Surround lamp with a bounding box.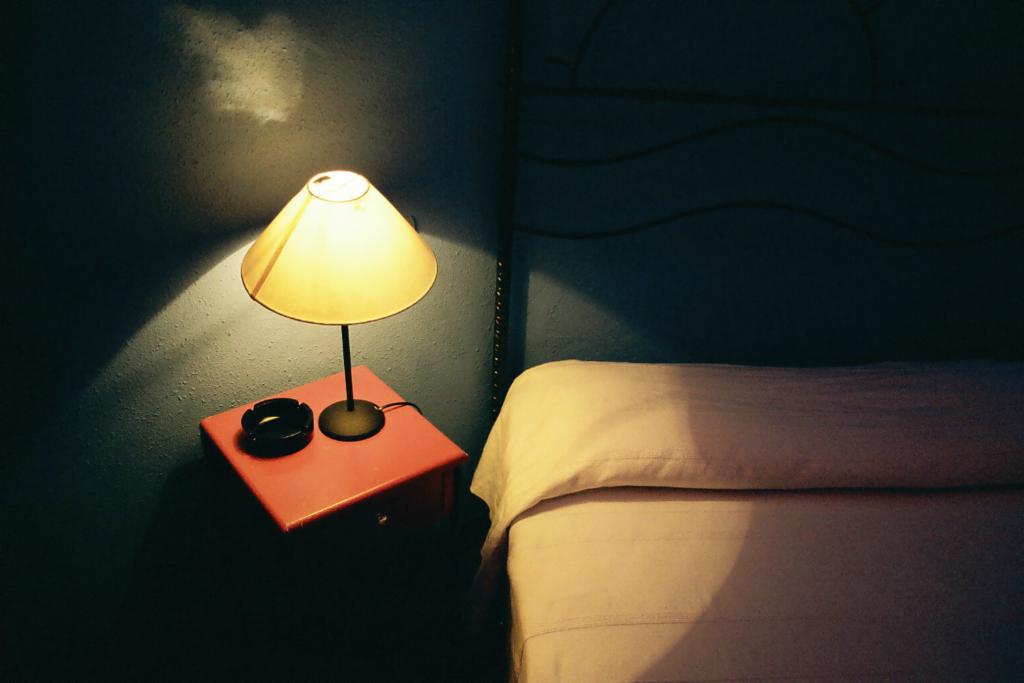
left=237, top=158, right=433, bottom=454.
